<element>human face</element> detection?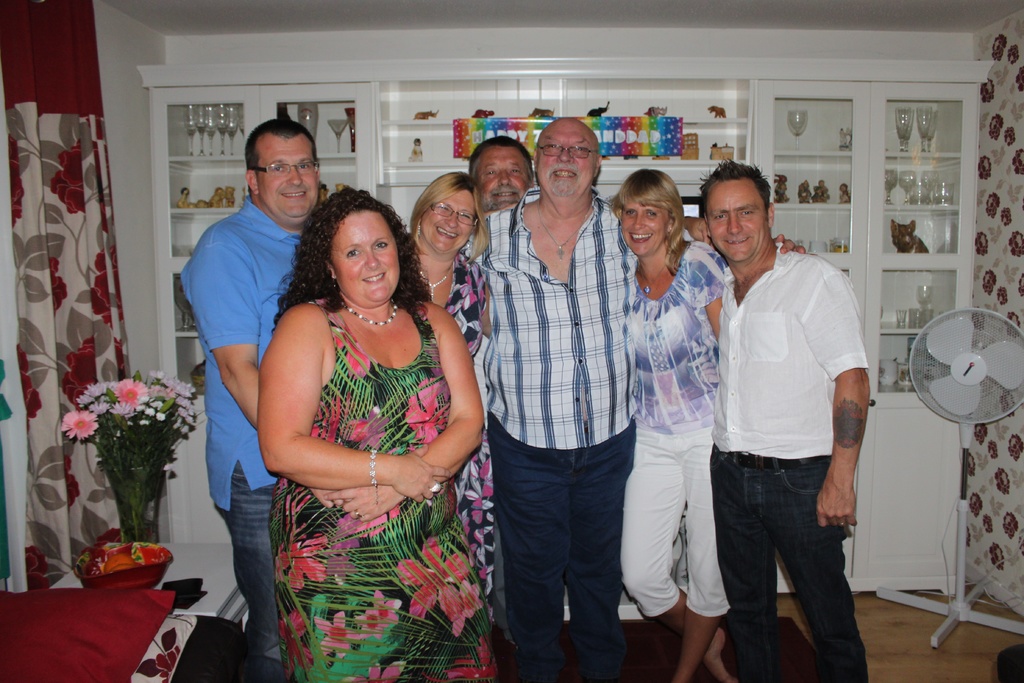
<region>705, 186, 764, 258</region>
